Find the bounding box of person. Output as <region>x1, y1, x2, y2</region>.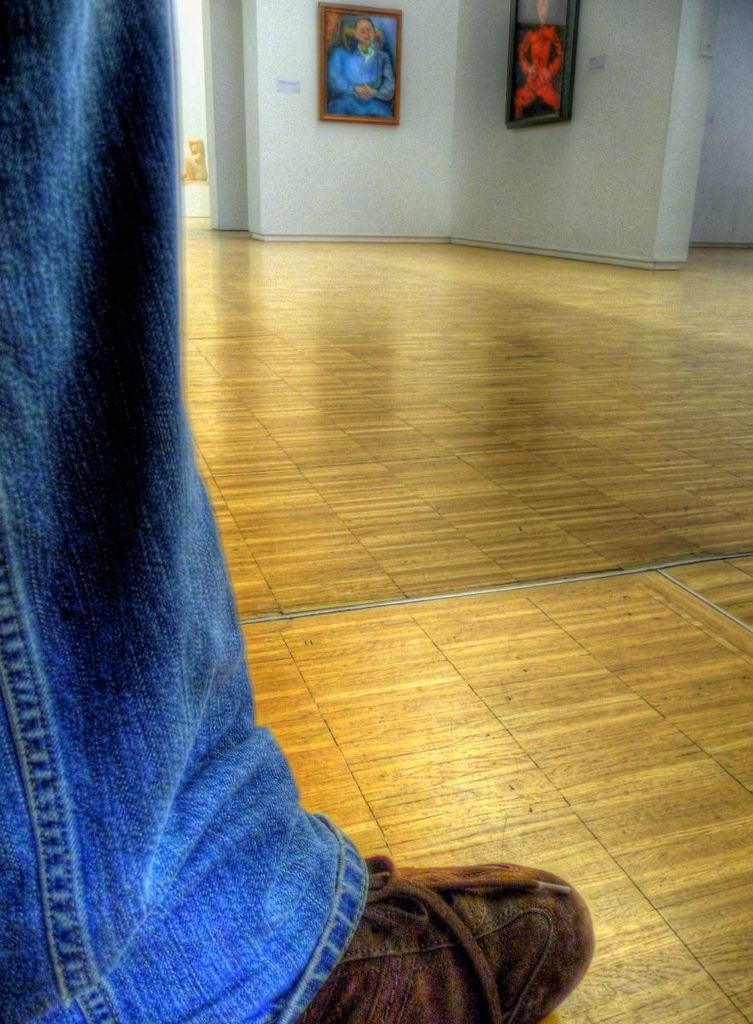
<region>513, 2, 563, 118</region>.
